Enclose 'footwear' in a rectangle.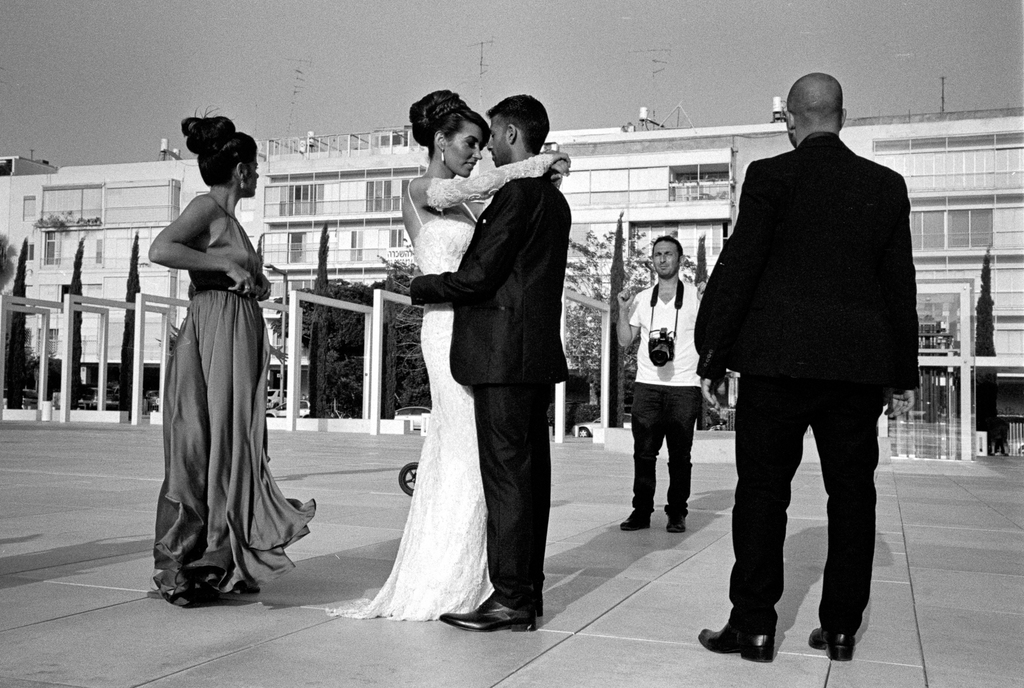
region(442, 582, 545, 645).
